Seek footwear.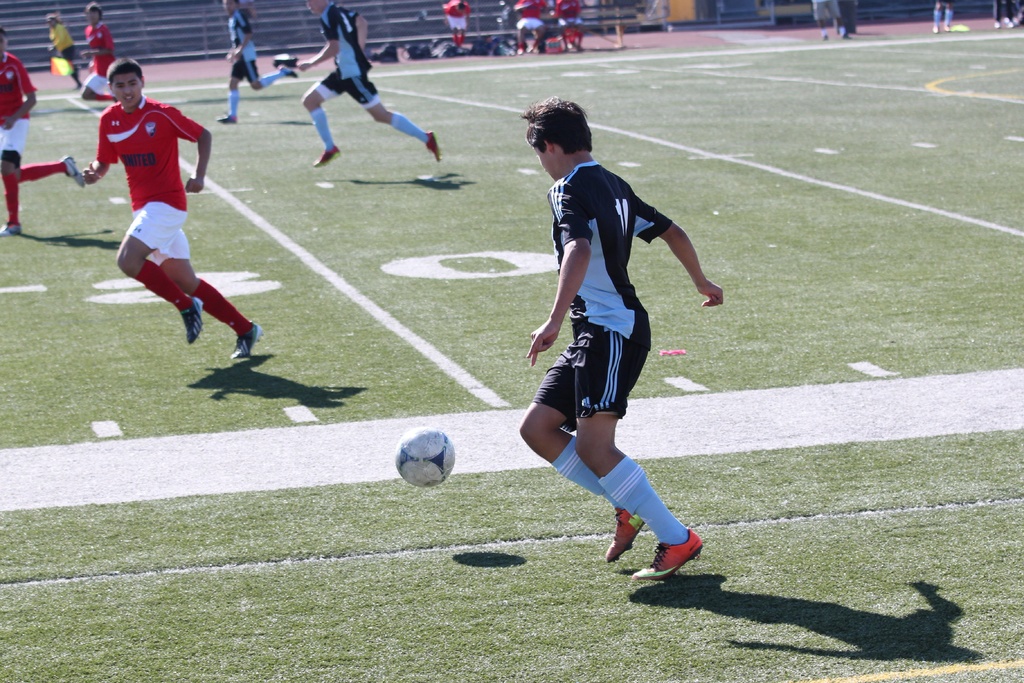
{"left": 180, "top": 298, "right": 207, "bottom": 344}.
